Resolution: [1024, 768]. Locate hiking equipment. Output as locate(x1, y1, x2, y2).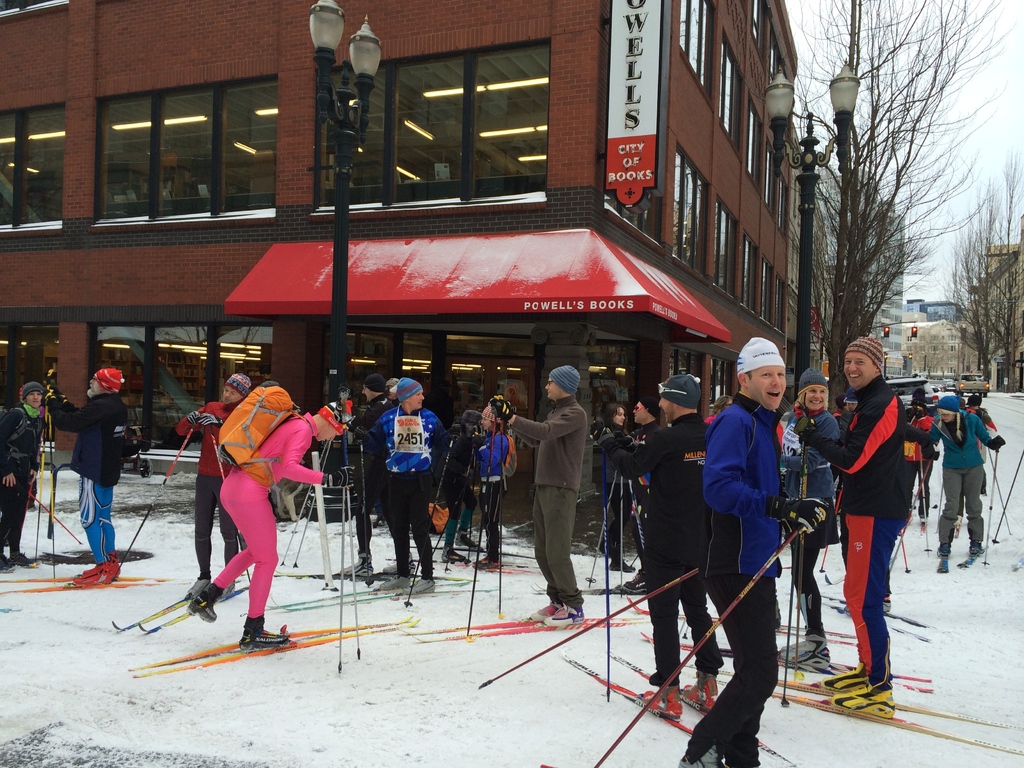
locate(975, 451, 992, 569).
